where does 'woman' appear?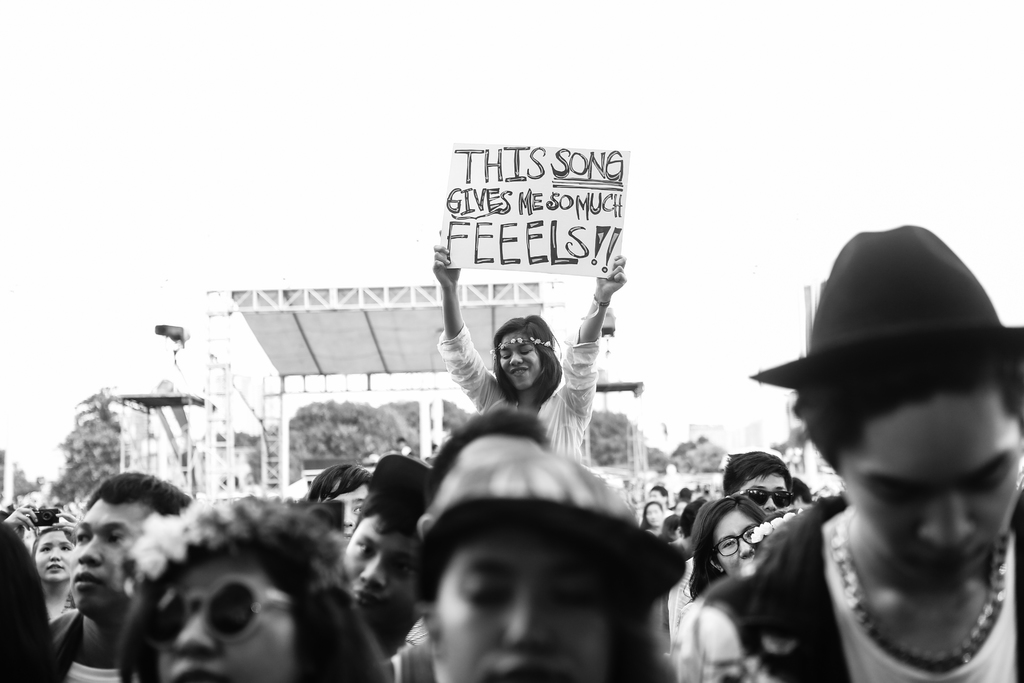
Appears at left=413, top=415, right=684, bottom=682.
